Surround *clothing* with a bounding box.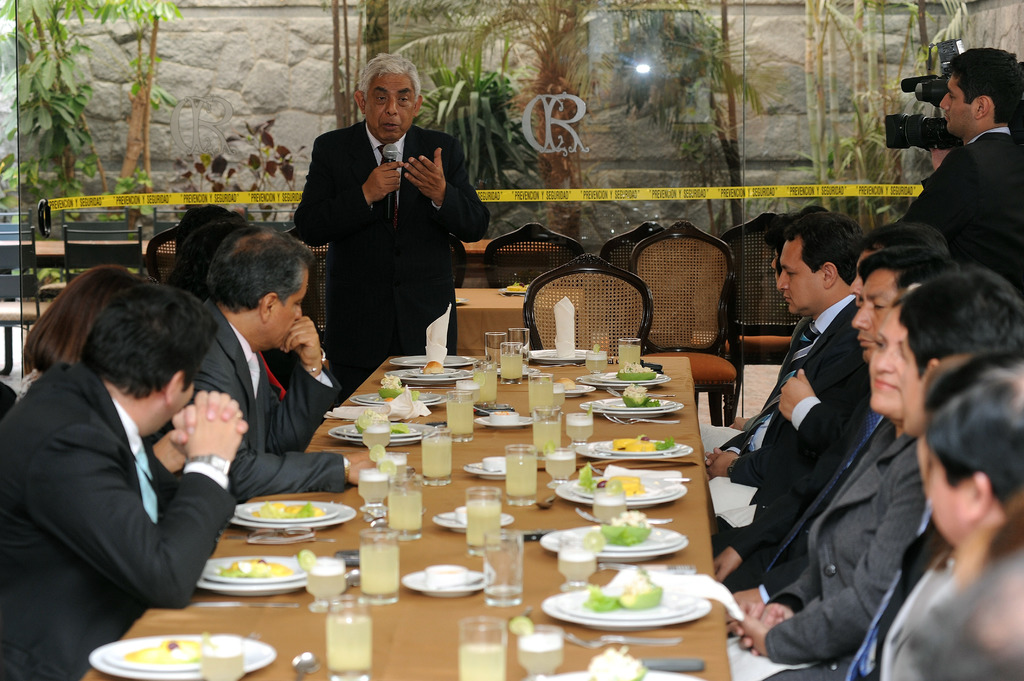
(x1=5, y1=298, x2=250, y2=662).
